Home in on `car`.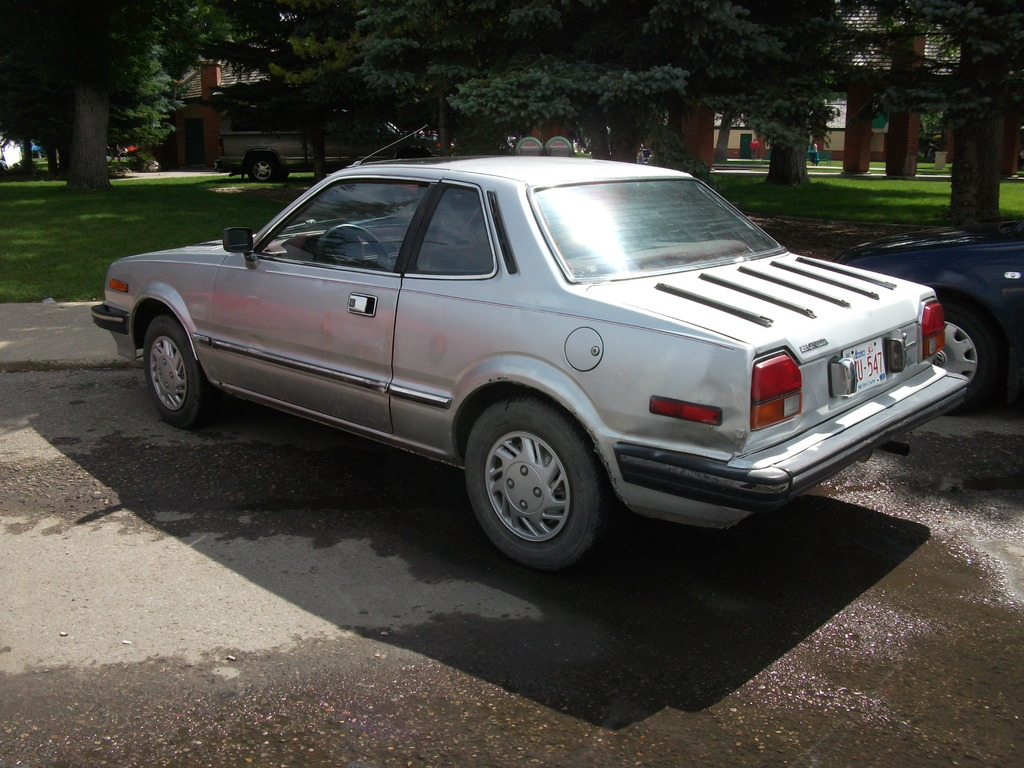
Homed in at select_region(835, 223, 1023, 415).
